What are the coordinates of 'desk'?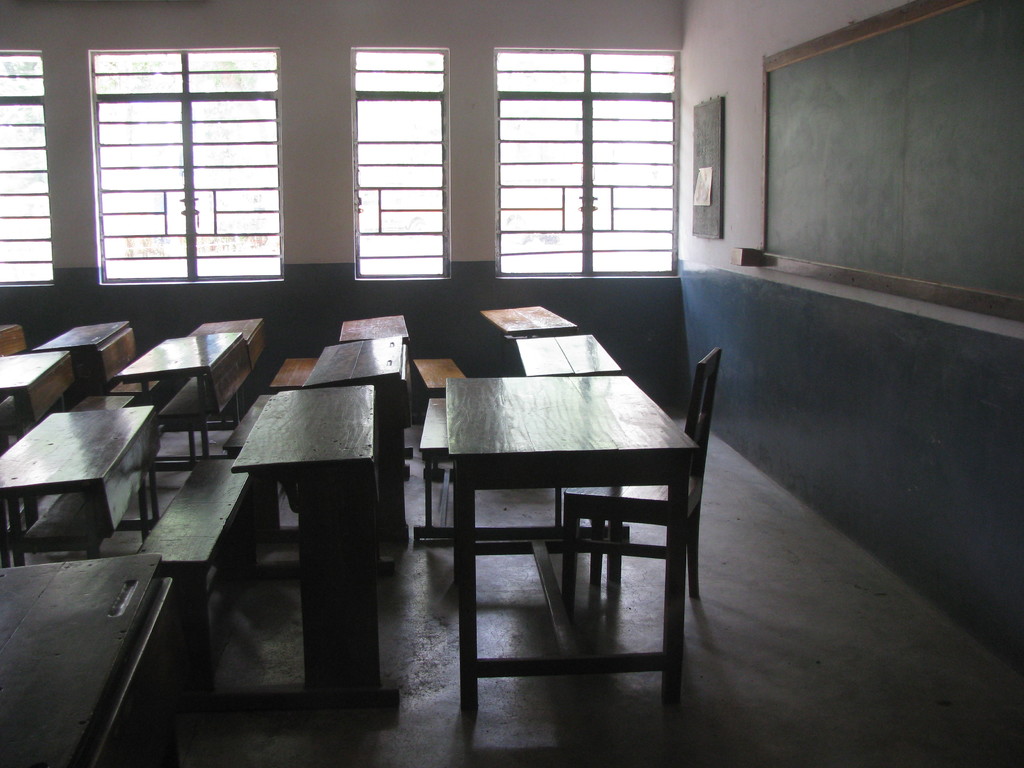
select_region(300, 343, 411, 385).
